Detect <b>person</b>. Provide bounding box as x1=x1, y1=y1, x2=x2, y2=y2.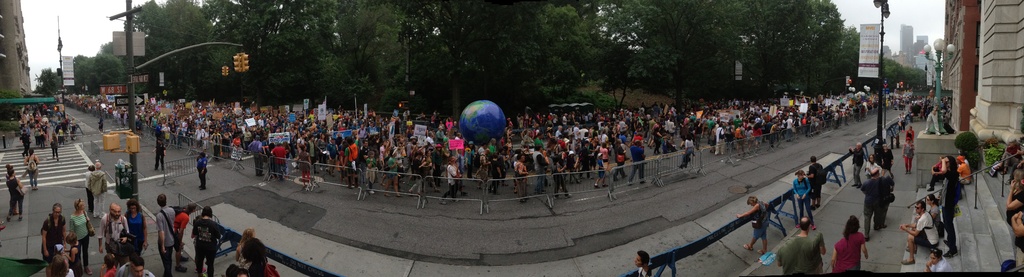
x1=592, y1=151, x2=608, y2=187.
